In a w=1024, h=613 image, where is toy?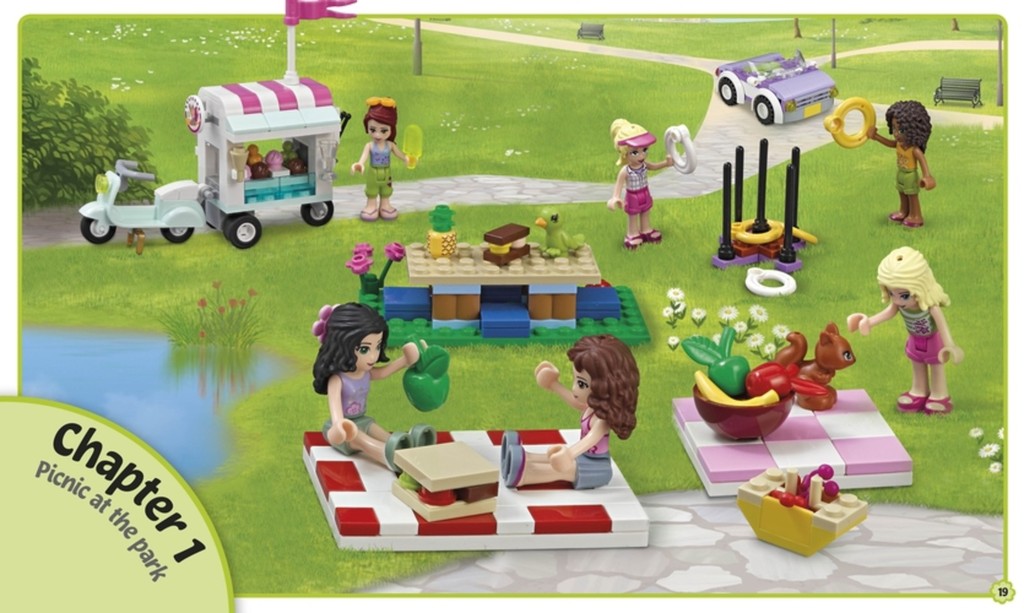
BBox(340, 225, 403, 312).
